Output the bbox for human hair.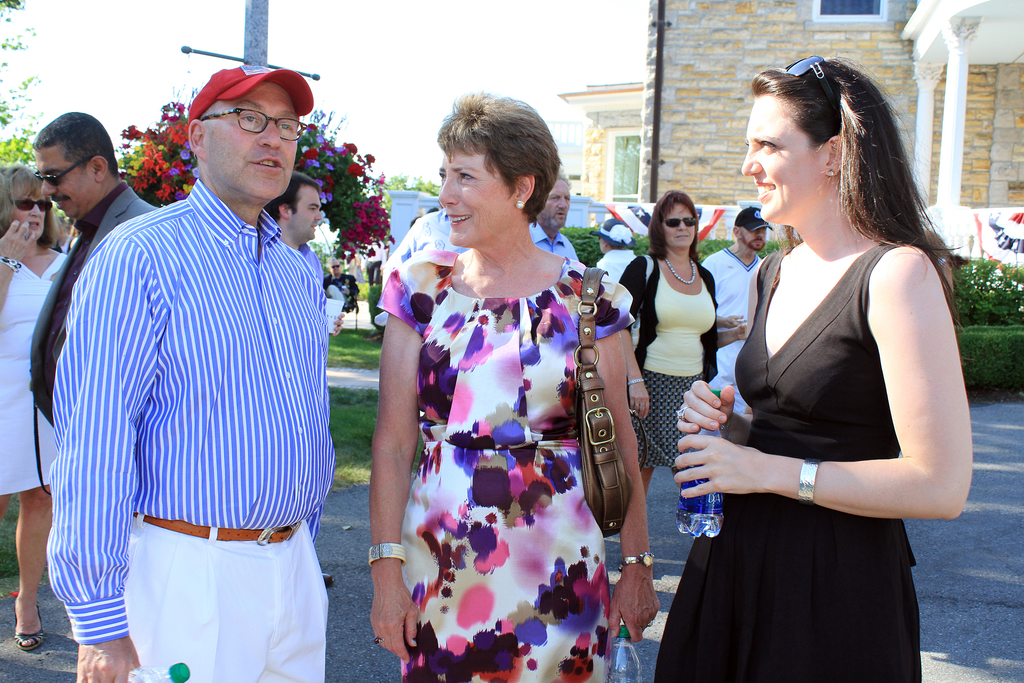
[left=262, top=170, right=321, bottom=225].
